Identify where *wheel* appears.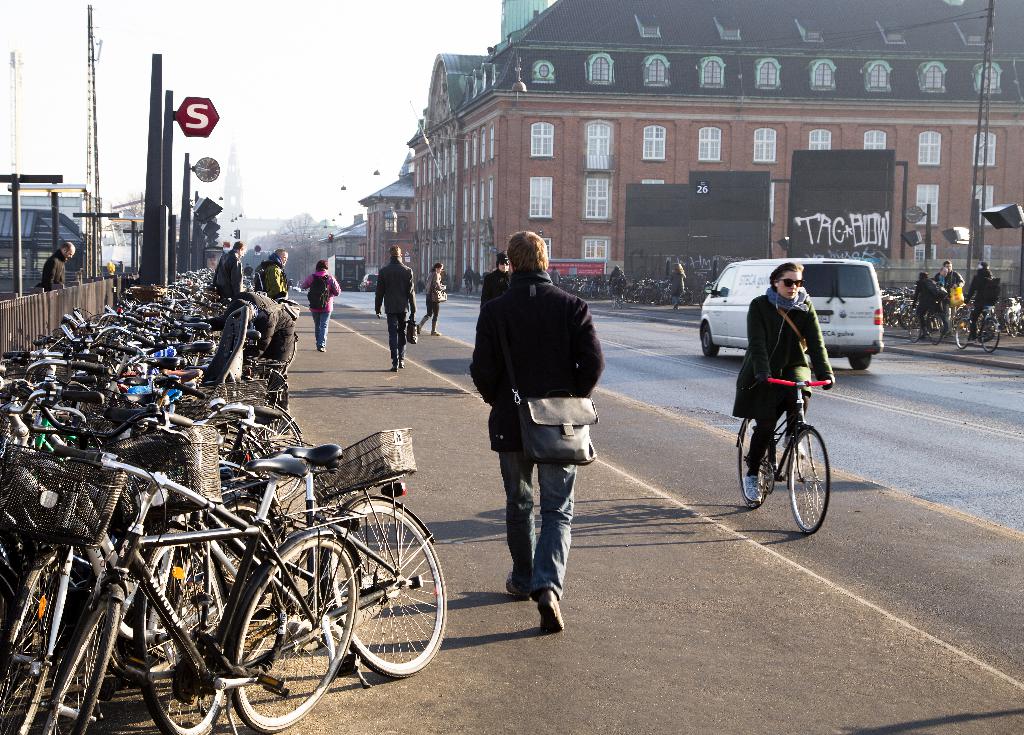
Appears at crop(789, 423, 832, 535).
